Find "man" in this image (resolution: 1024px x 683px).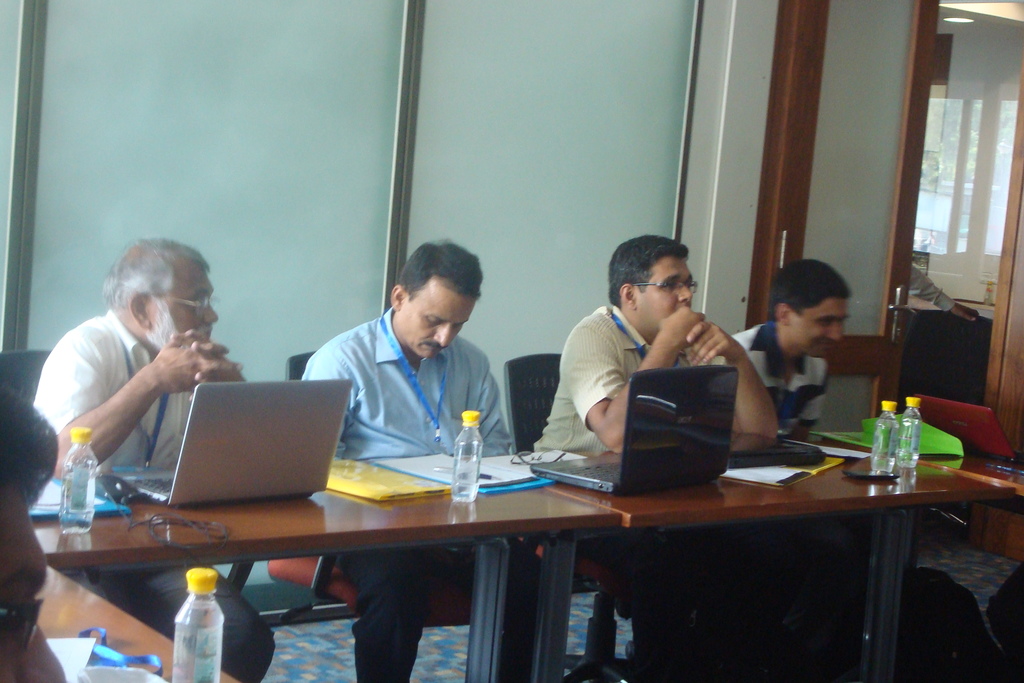
[535, 240, 797, 682].
